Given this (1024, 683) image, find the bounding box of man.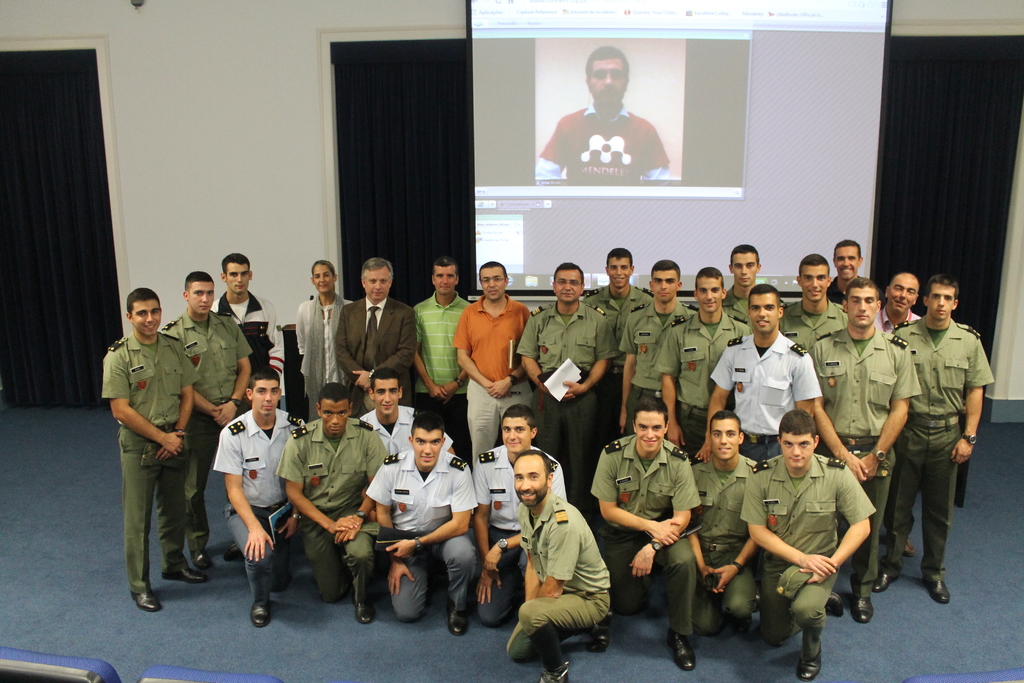
left=657, top=268, right=753, bottom=457.
